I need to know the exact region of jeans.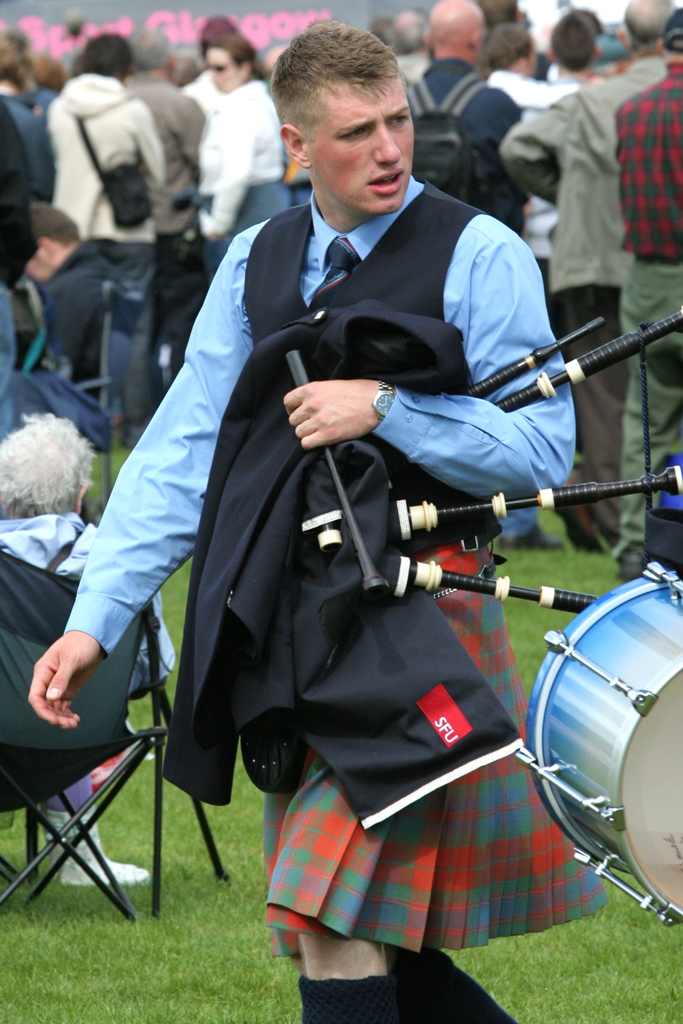
Region: 77/225/165/438.
